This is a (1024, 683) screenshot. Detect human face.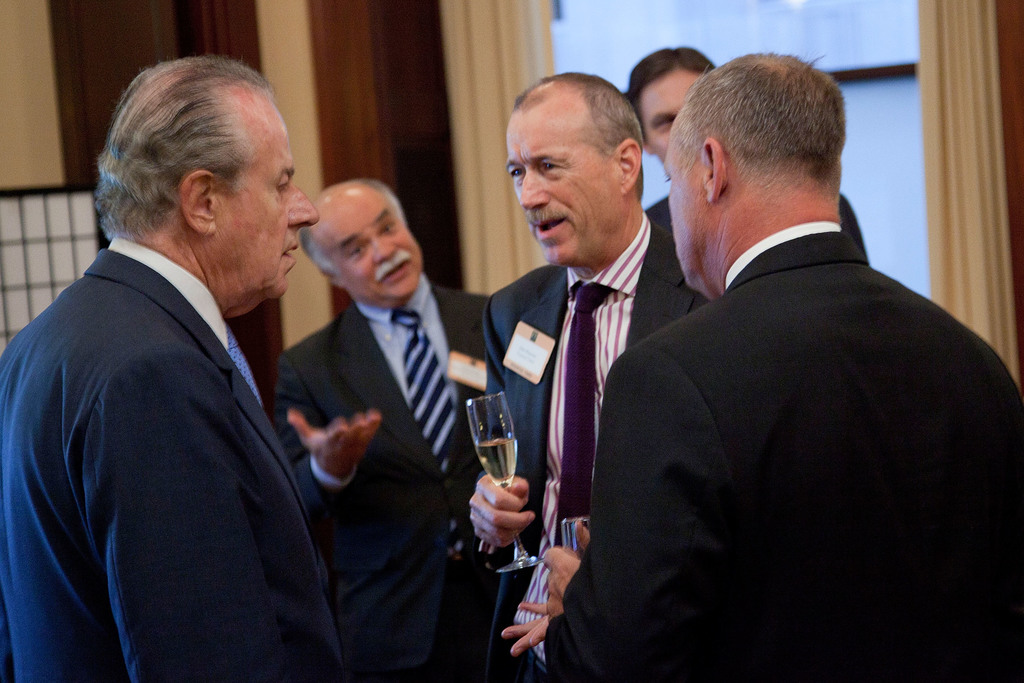
pyautogui.locateOnScreen(637, 60, 701, 175).
